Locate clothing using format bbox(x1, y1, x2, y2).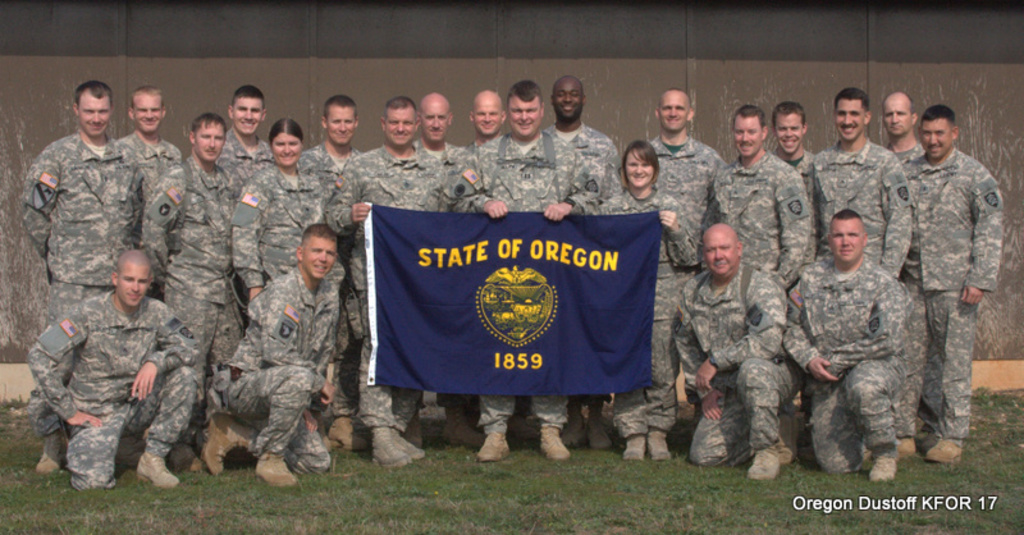
bbox(640, 124, 730, 239).
